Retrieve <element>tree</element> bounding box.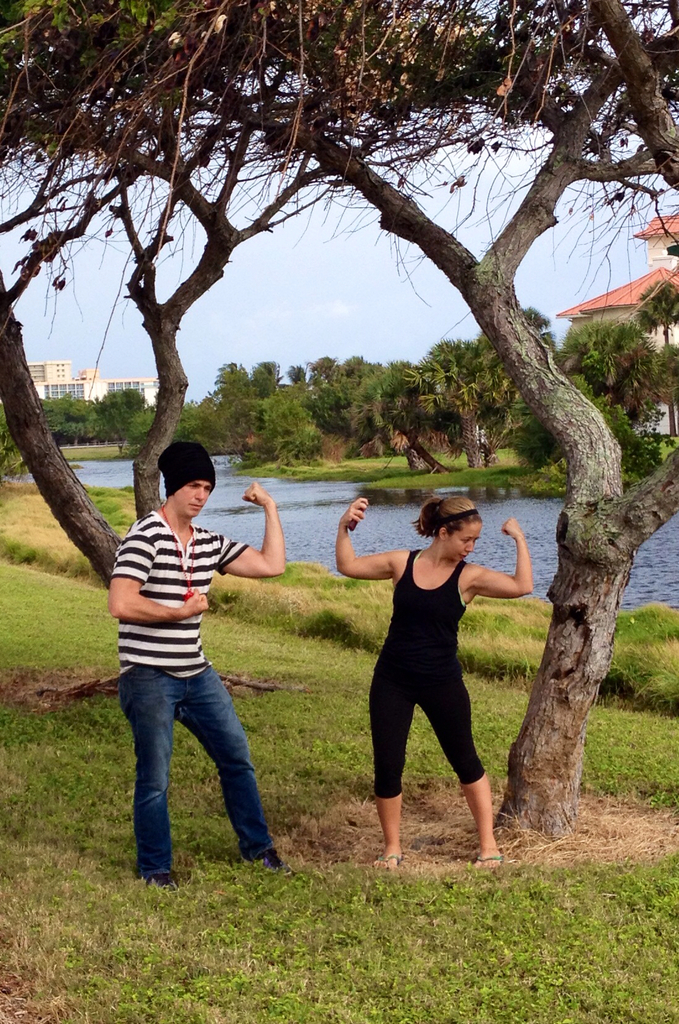
Bounding box: bbox(0, 0, 489, 693).
